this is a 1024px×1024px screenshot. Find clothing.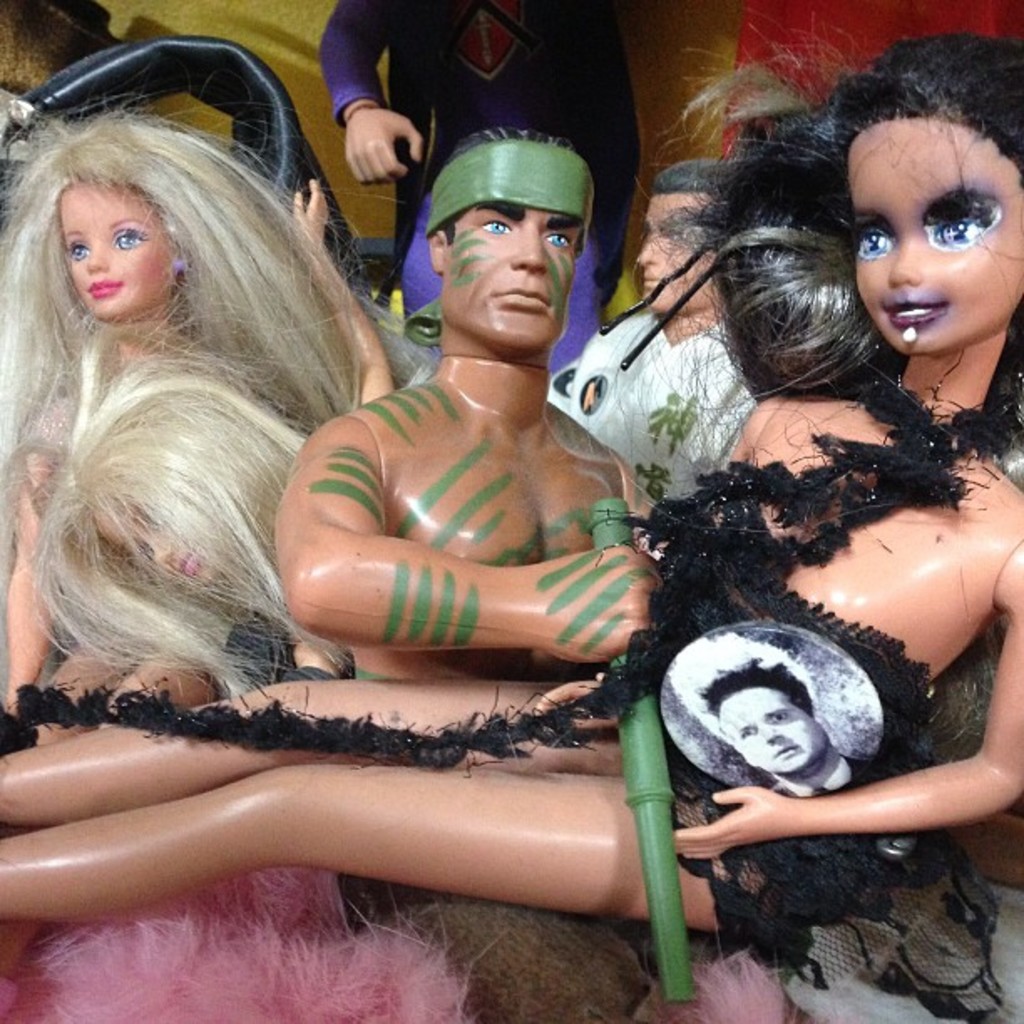
Bounding box: box(559, 305, 758, 500).
